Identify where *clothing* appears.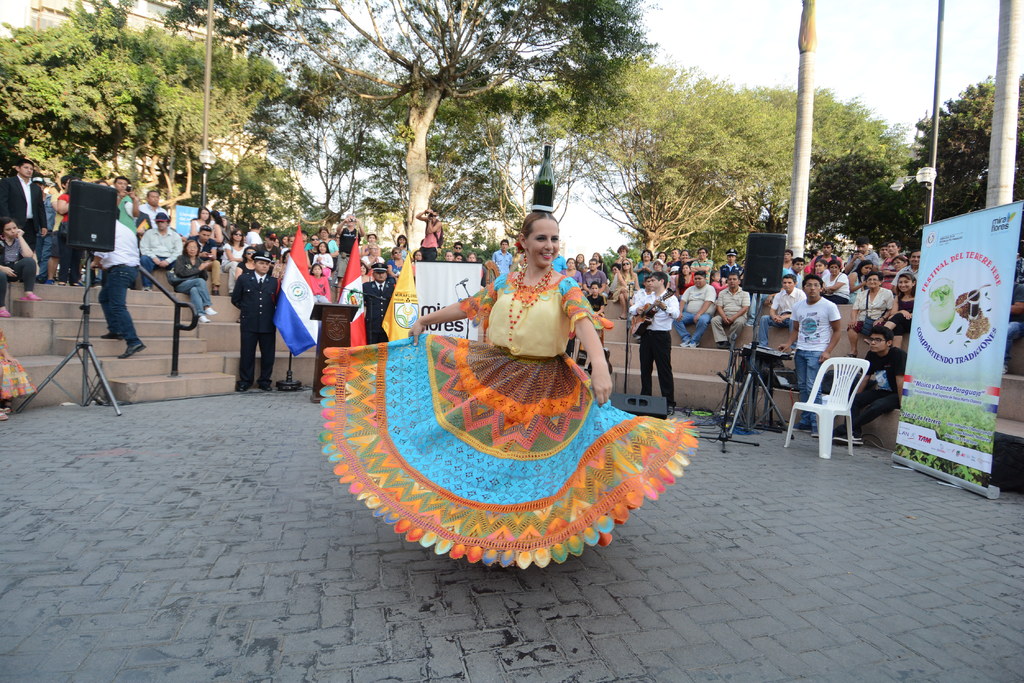
Appears at (x1=363, y1=280, x2=389, y2=339).
